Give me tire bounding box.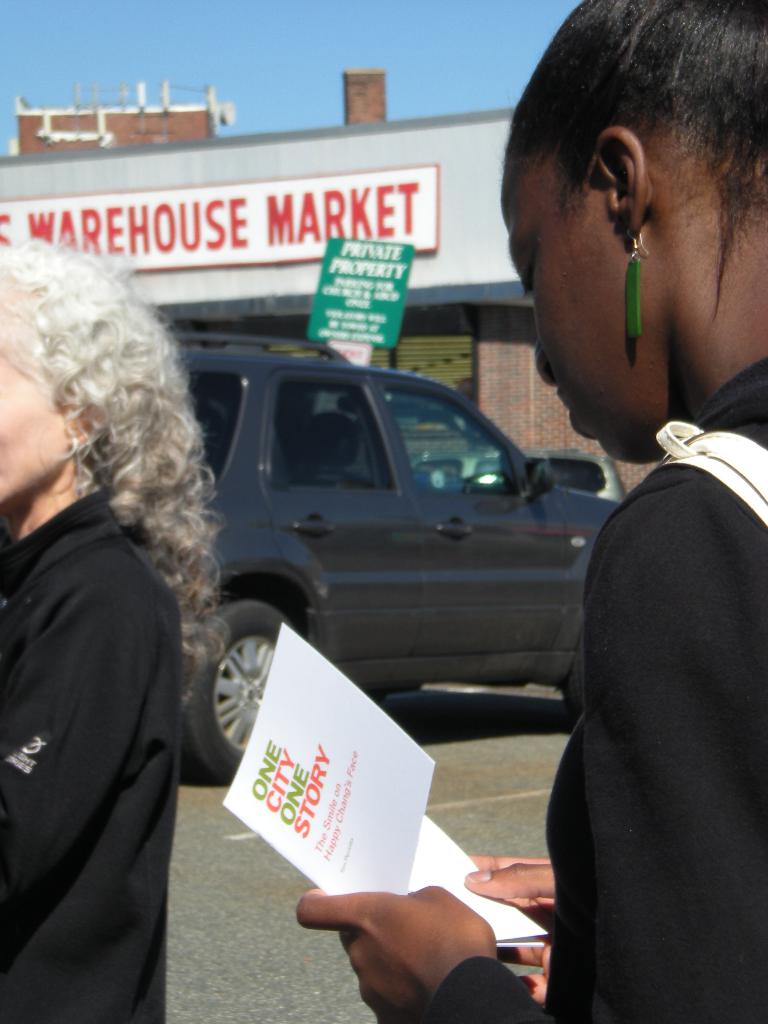
left=188, top=598, right=281, bottom=785.
